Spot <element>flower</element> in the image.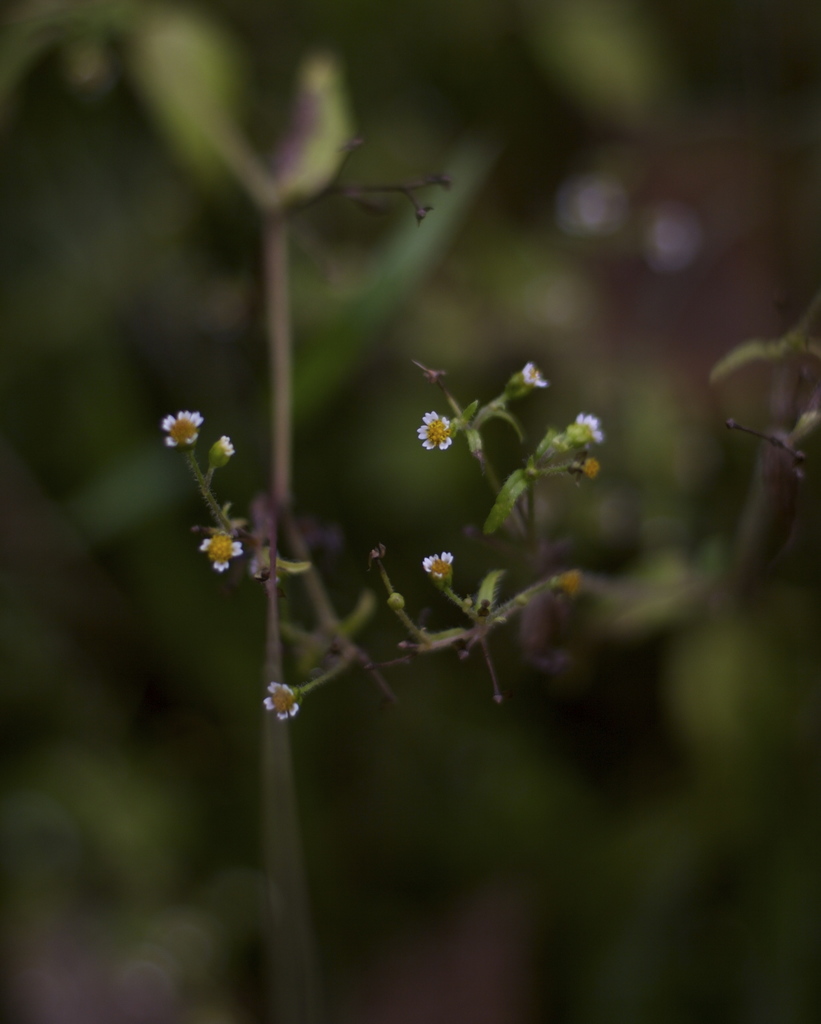
<element>flower</element> found at 418, 406, 454, 454.
